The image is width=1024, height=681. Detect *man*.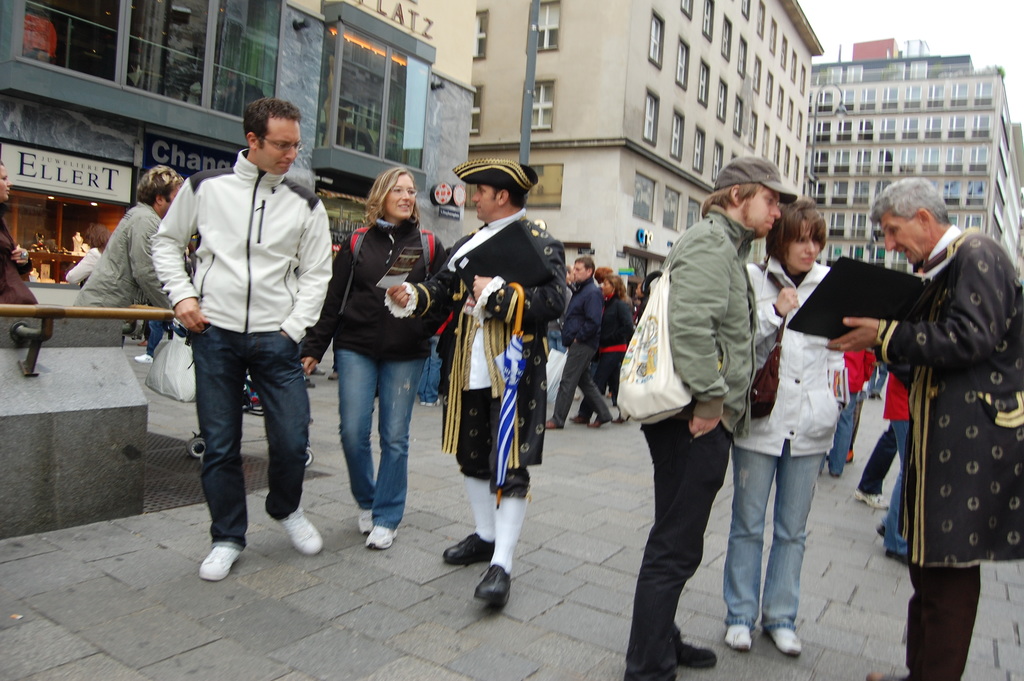
Detection: BBox(548, 253, 611, 429).
